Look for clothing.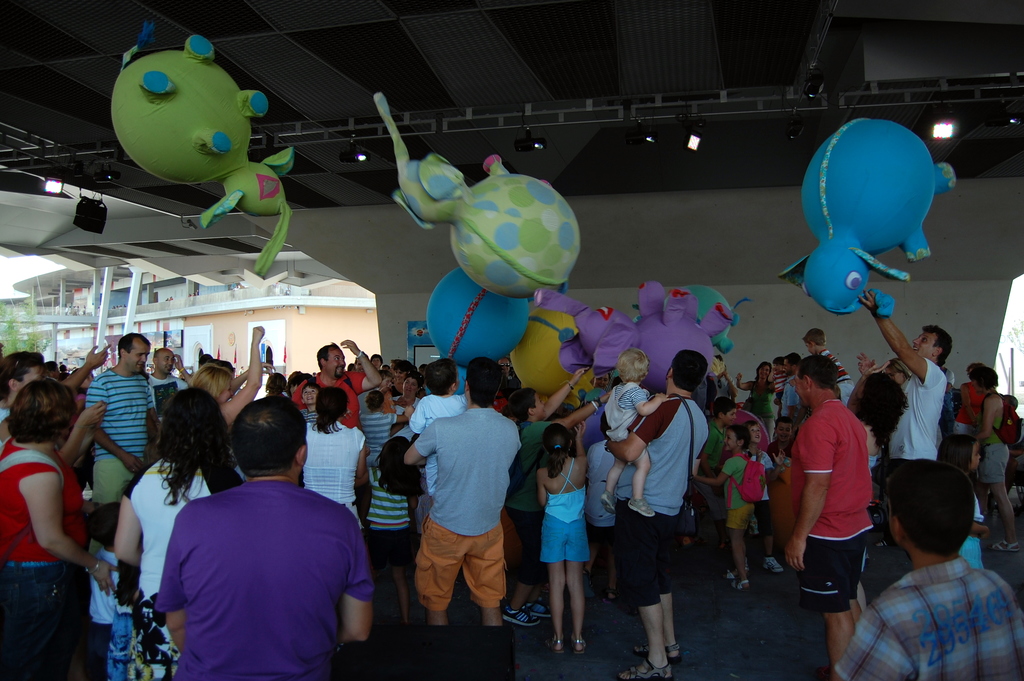
Found: locate(344, 396, 417, 570).
